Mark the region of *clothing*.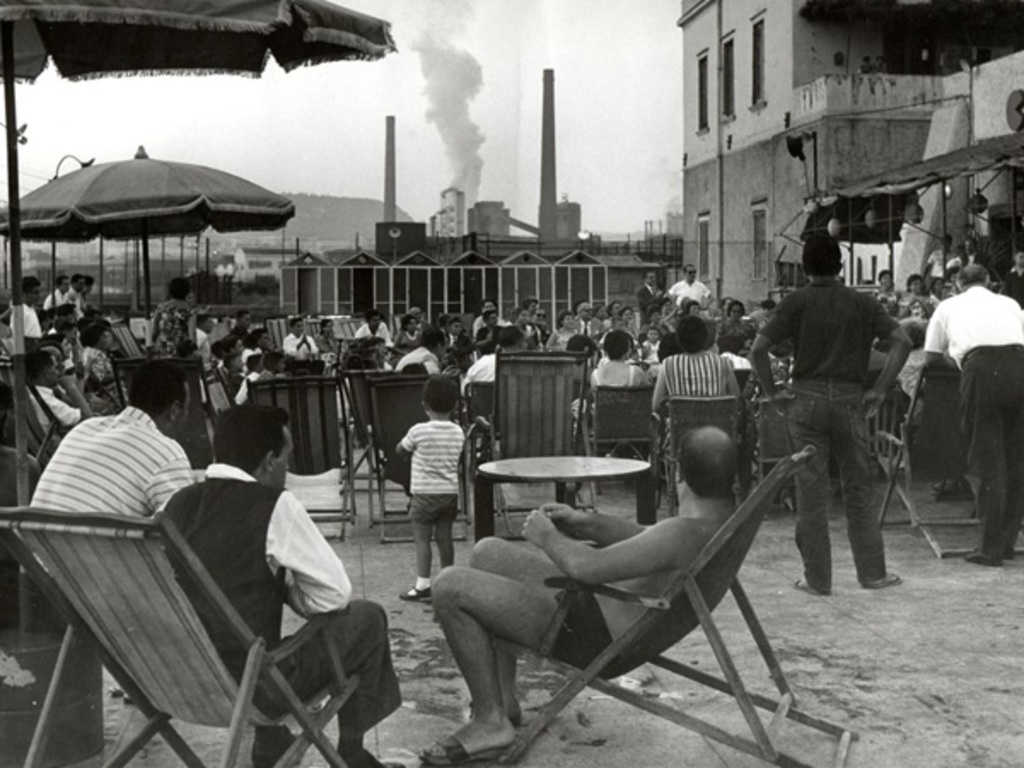
Region: {"x1": 389, "y1": 343, "x2": 444, "y2": 377}.
